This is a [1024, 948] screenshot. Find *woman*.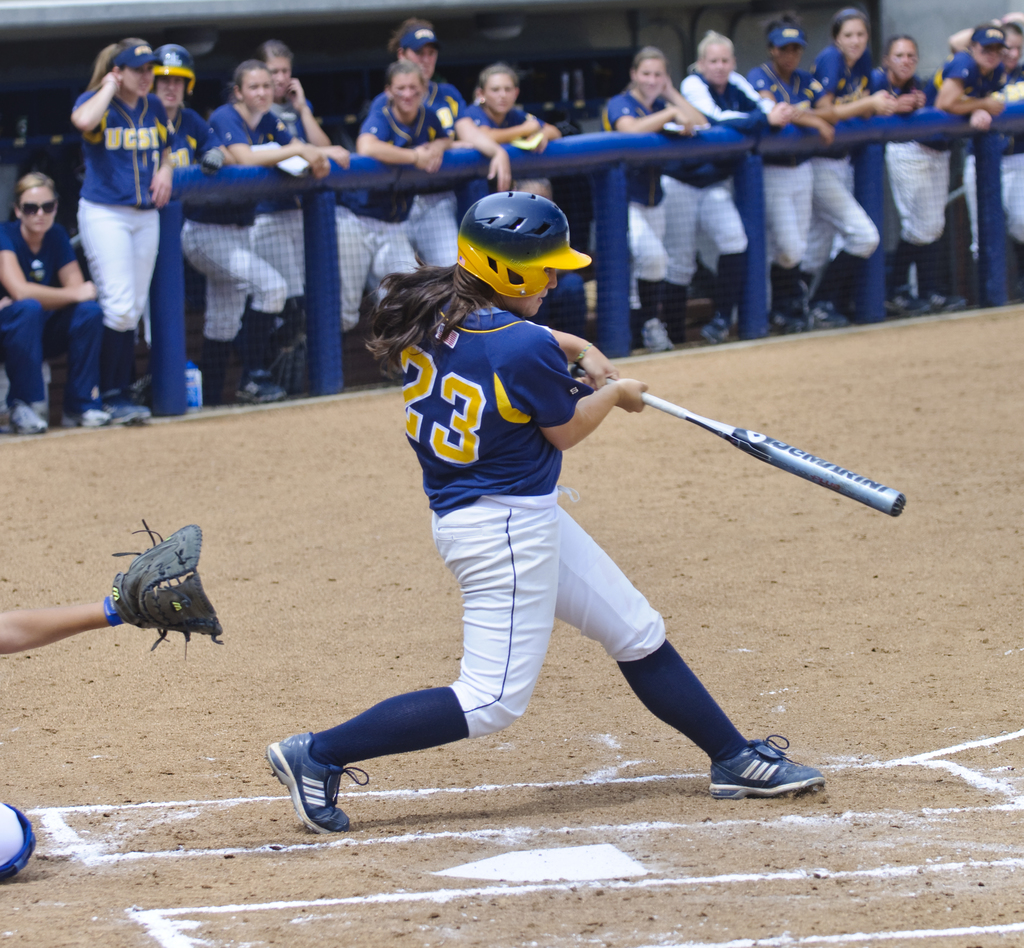
Bounding box: box=[662, 29, 794, 340].
